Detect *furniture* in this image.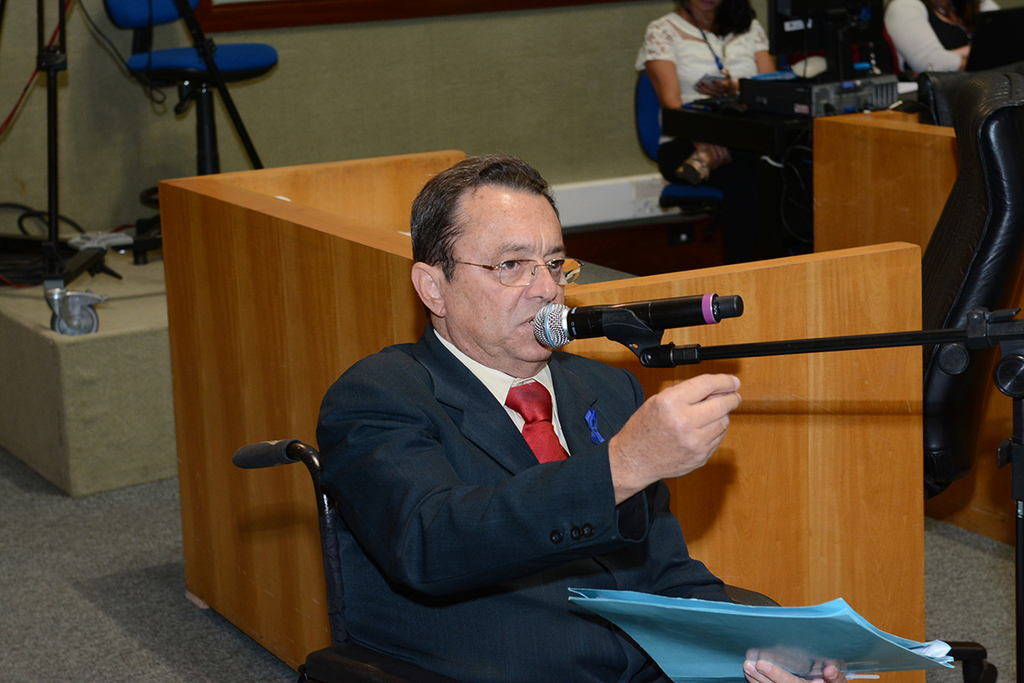
Detection: rect(918, 71, 967, 126).
